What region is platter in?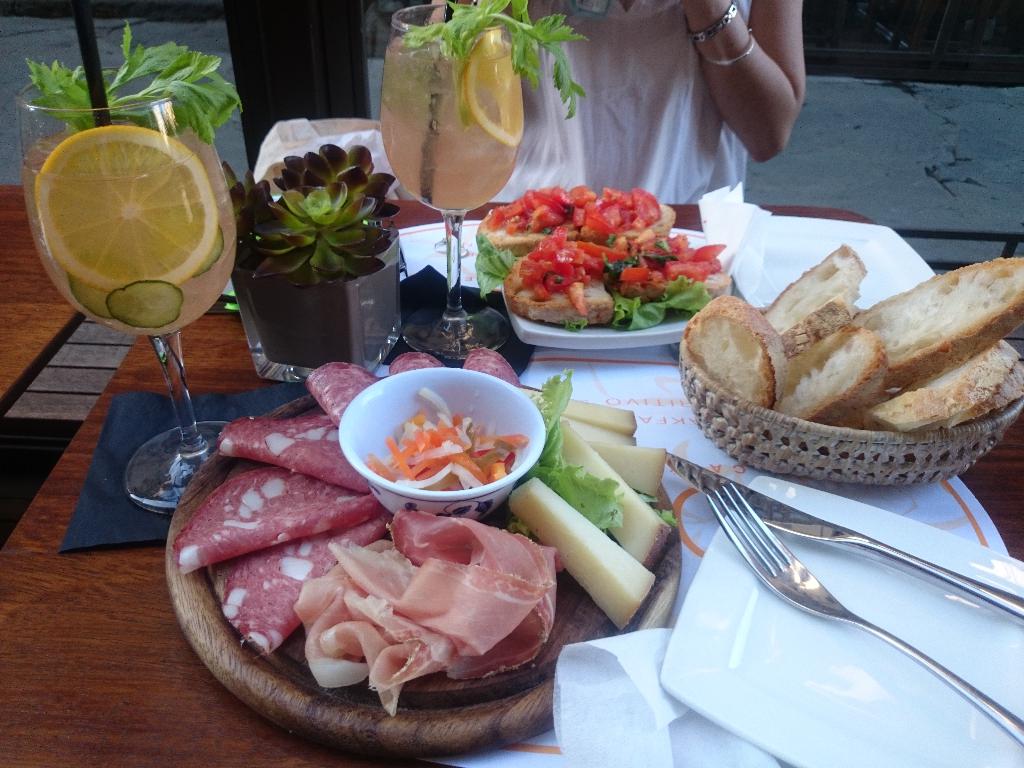
bbox=[659, 474, 1023, 767].
